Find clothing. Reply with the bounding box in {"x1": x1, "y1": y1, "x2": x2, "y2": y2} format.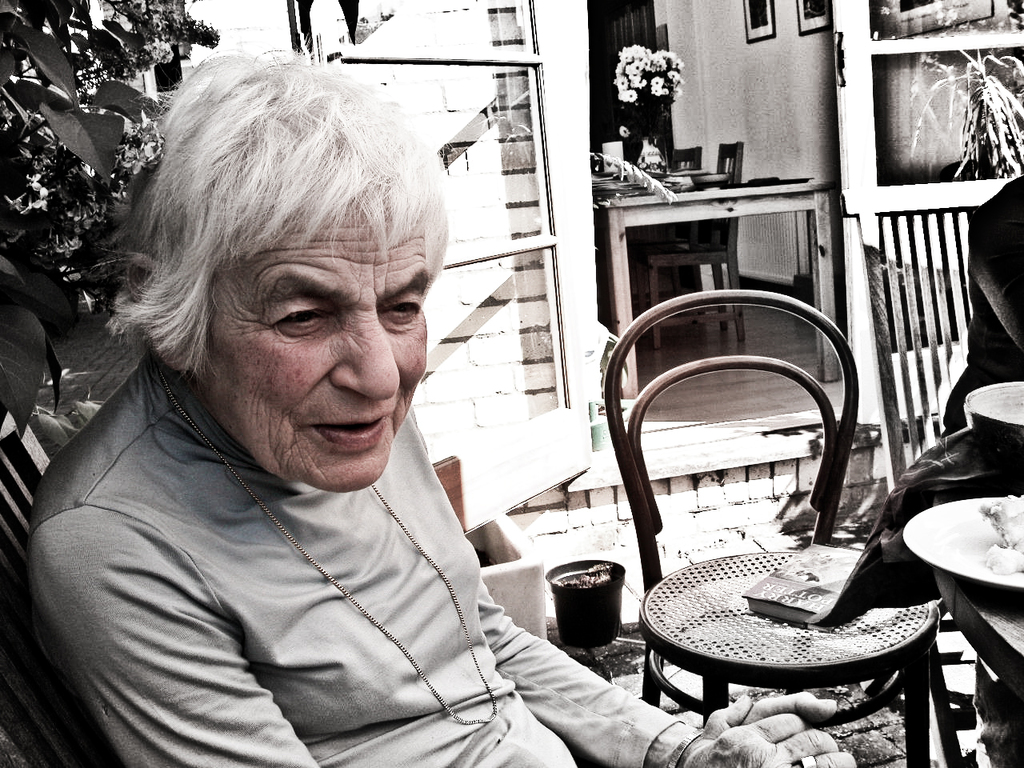
{"x1": 30, "y1": 334, "x2": 672, "y2": 767}.
